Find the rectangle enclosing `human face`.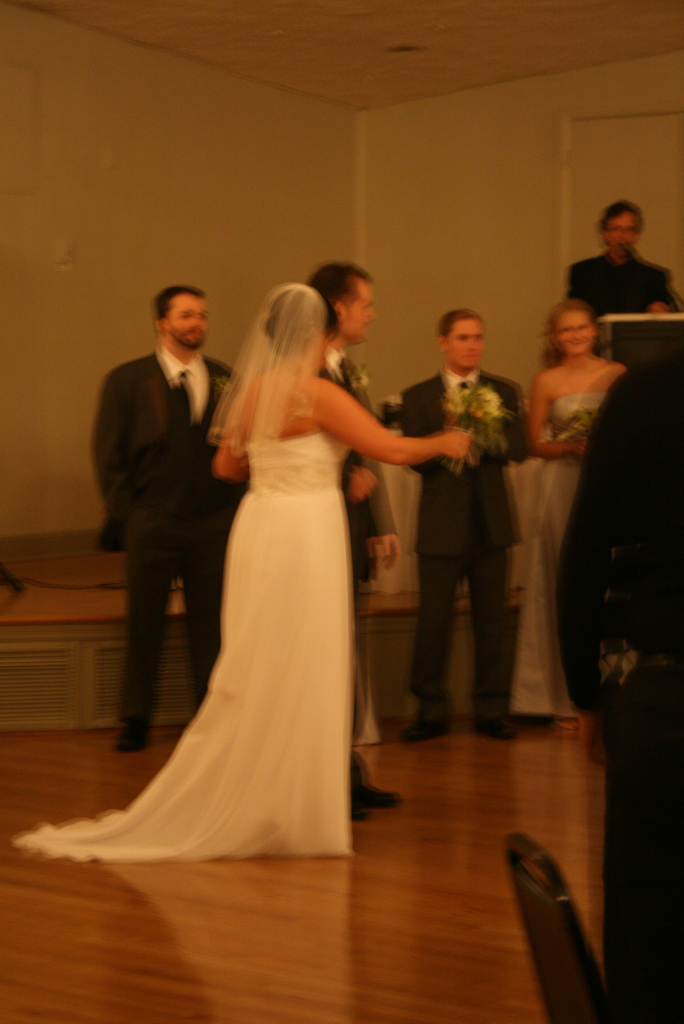
pyautogui.locateOnScreen(167, 291, 210, 347).
